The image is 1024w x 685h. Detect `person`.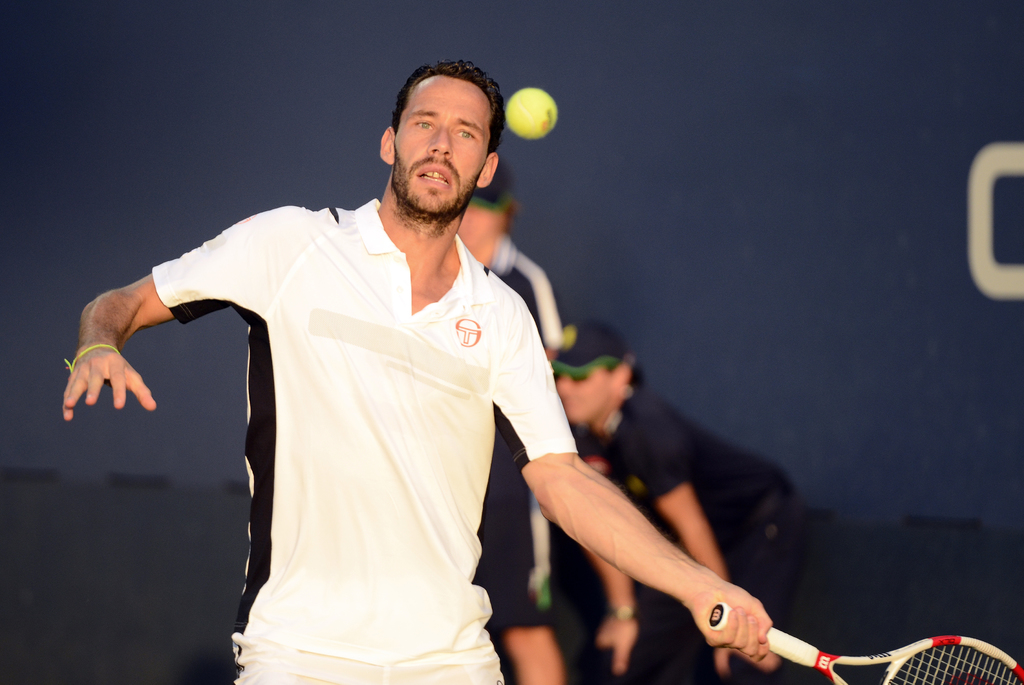
Detection: bbox=[547, 320, 812, 684].
